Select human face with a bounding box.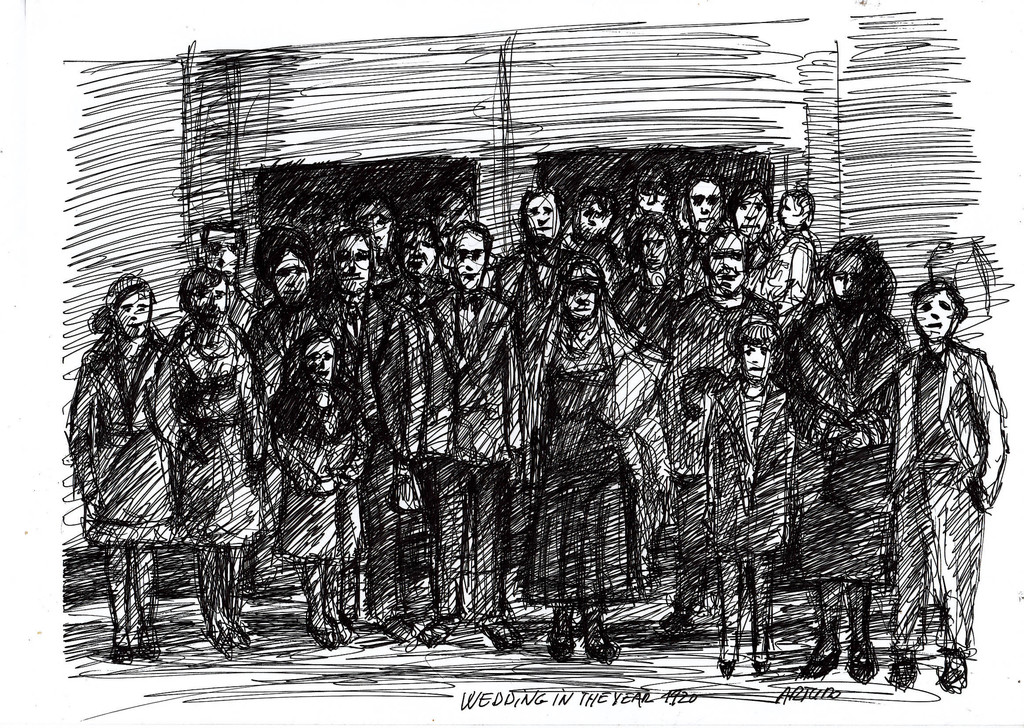
{"x1": 114, "y1": 292, "x2": 149, "y2": 336}.
